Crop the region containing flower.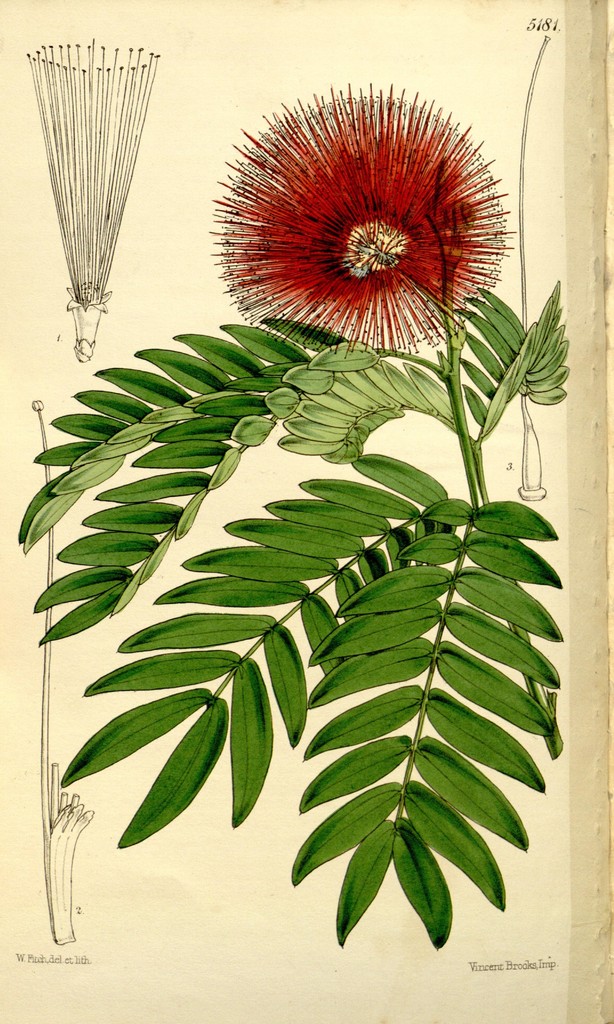
Crop region: 201 92 526 351.
